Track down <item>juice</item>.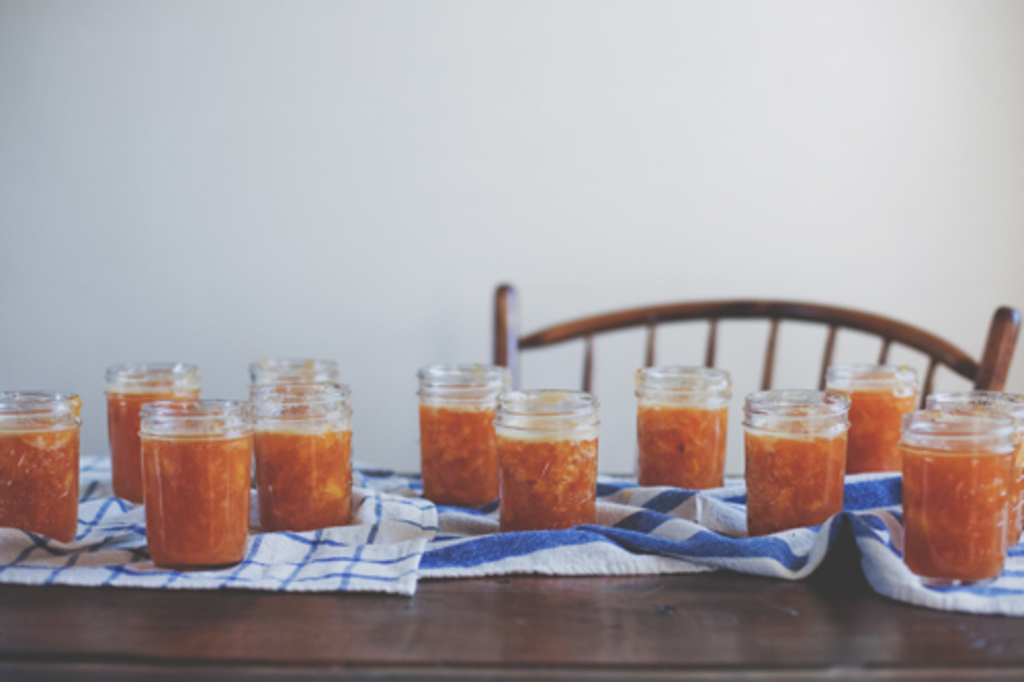
Tracked to [143,424,254,565].
